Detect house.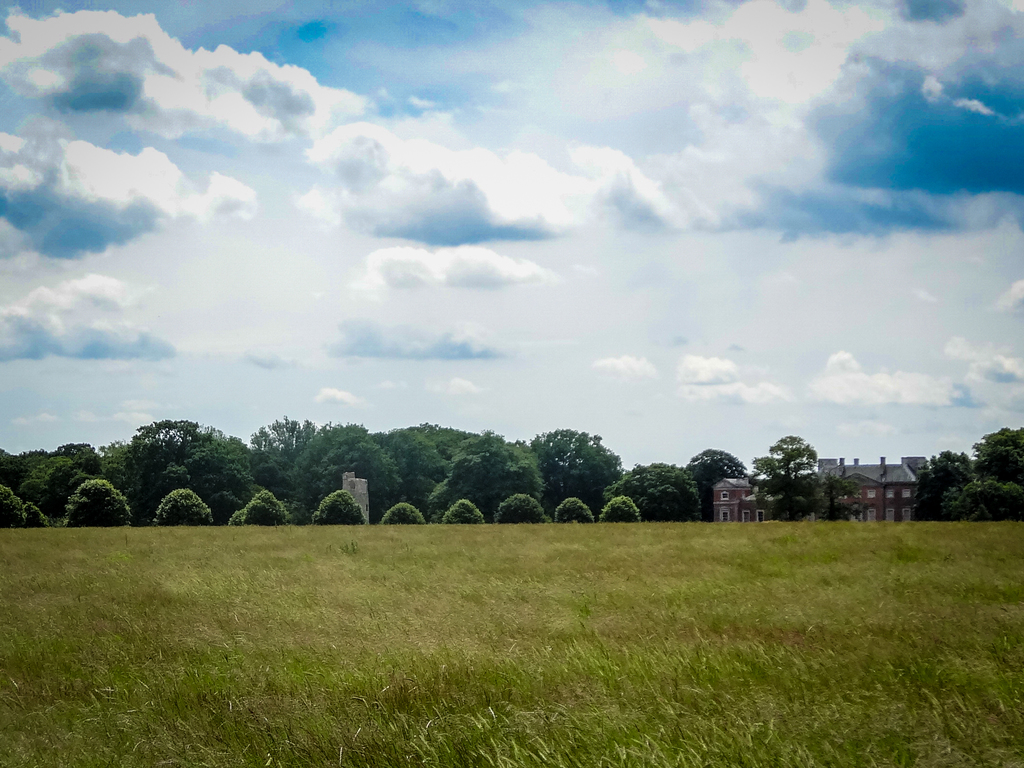
Detected at 714/478/748/519.
